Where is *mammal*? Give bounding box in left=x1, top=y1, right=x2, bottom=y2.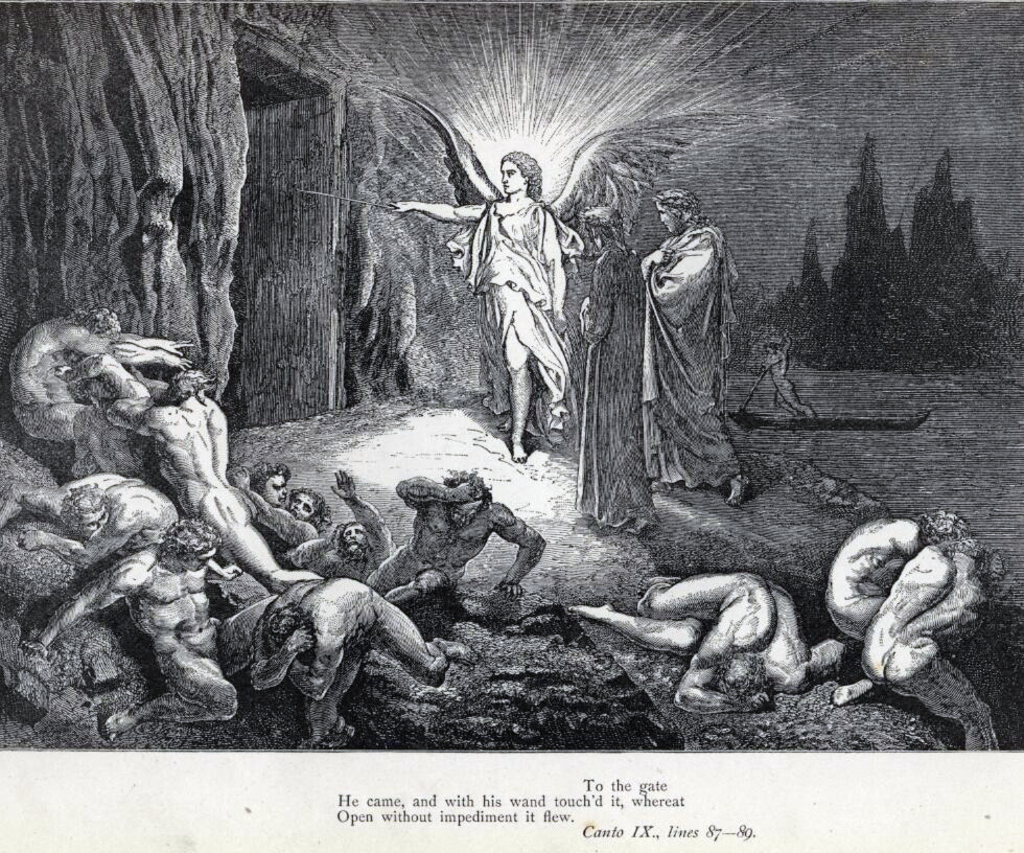
left=630, top=178, right=750, bottom=547.
